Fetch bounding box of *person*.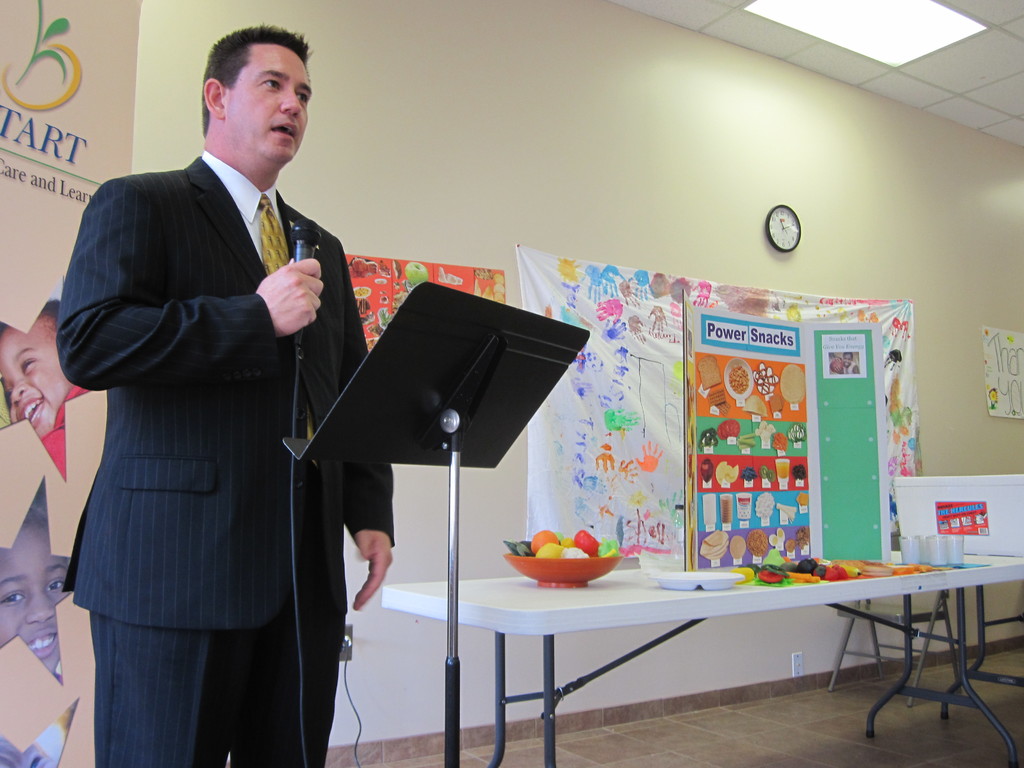
Bbox: [left=3, top=500, right=76, bottom=680].
